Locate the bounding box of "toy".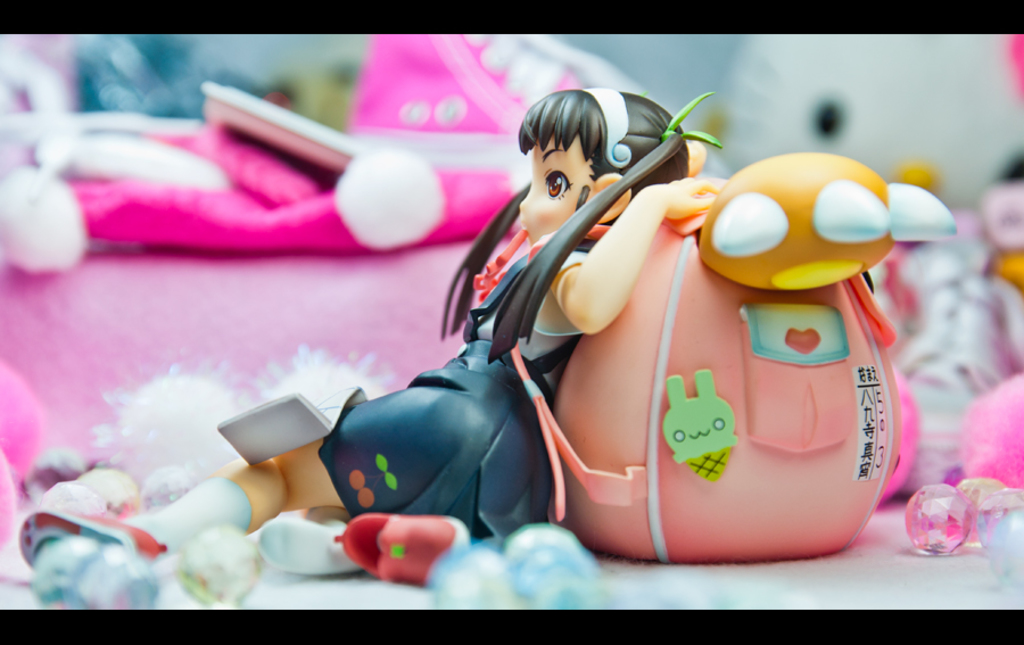
Bounding box: <region>0, 114, 257, 272</region>.
